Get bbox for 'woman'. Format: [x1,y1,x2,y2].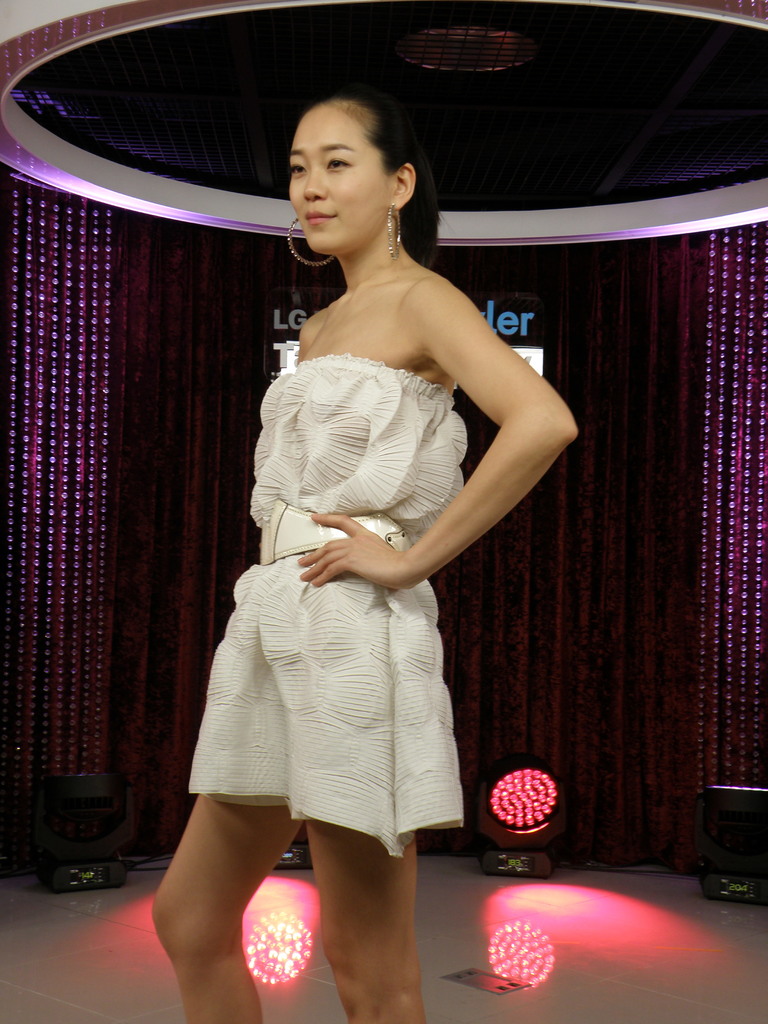
[187,86,543,1015].
